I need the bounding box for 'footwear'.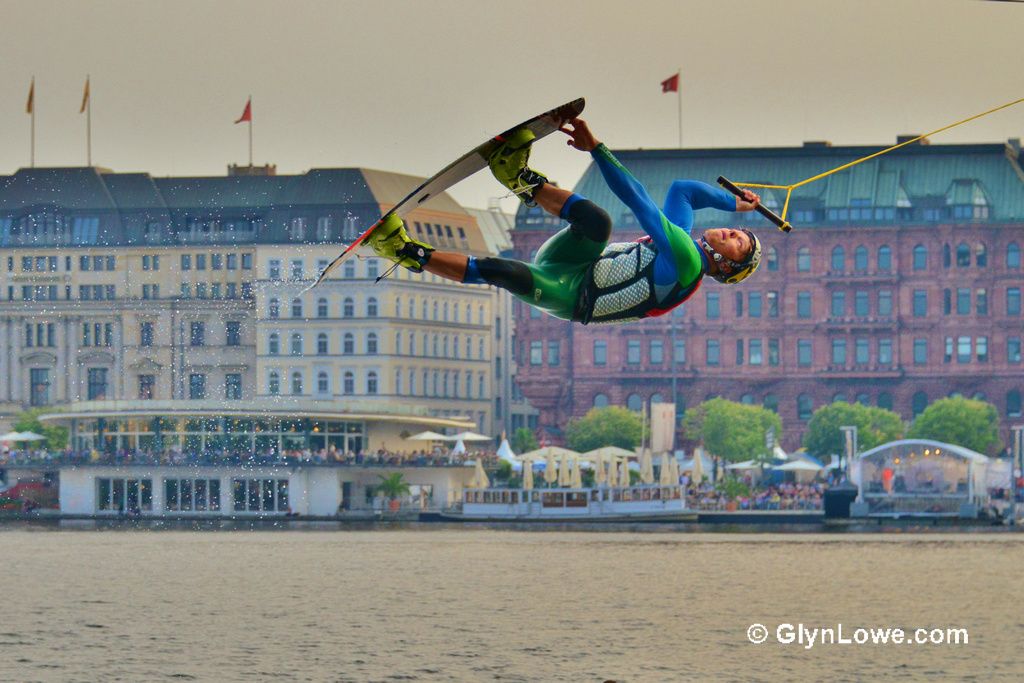
Here it is: select_region(491, 128, 538, 207).
